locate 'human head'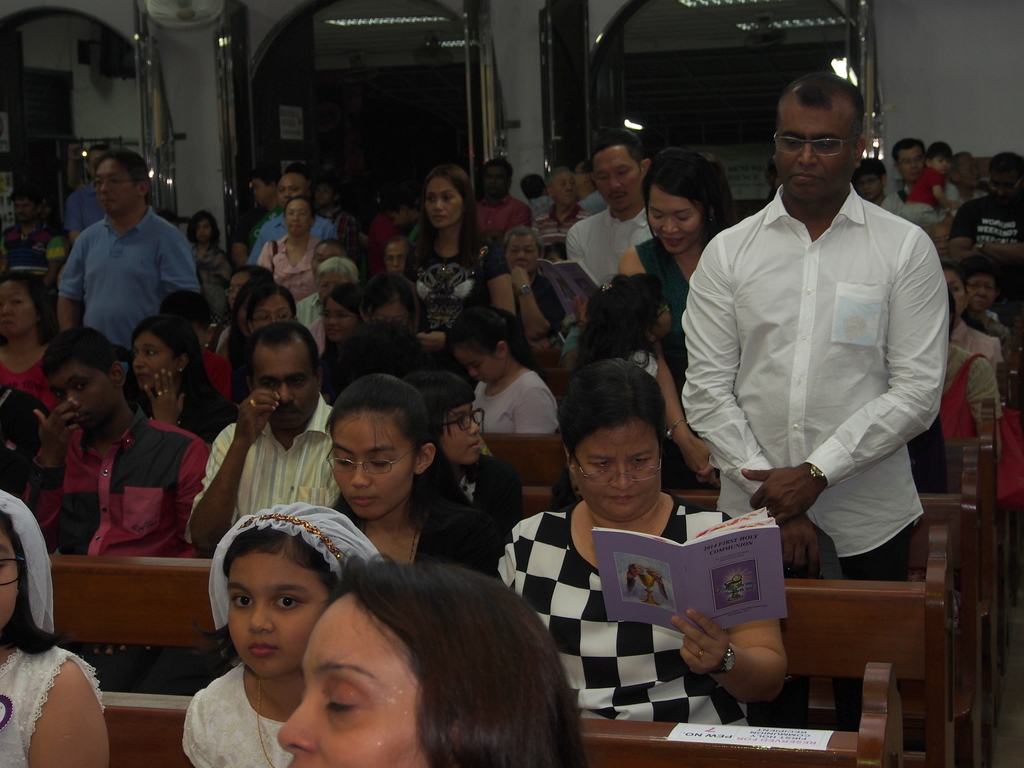
bbox(247, 323, 321, 426)
